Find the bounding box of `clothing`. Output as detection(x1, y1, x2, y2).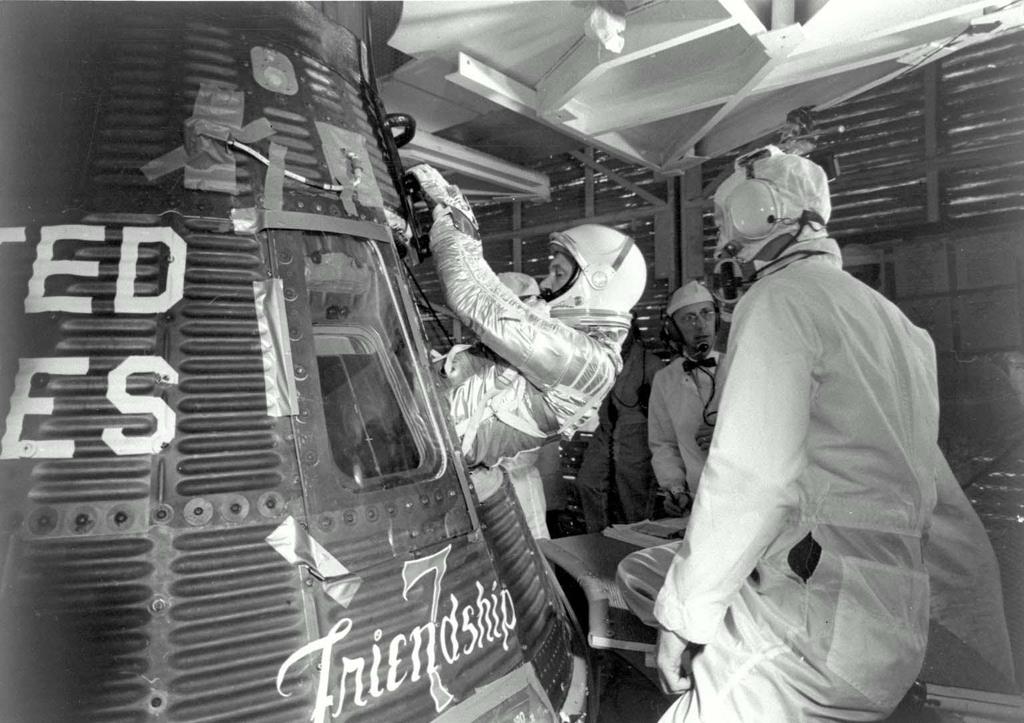
detection(430, 200, 617, 466).
